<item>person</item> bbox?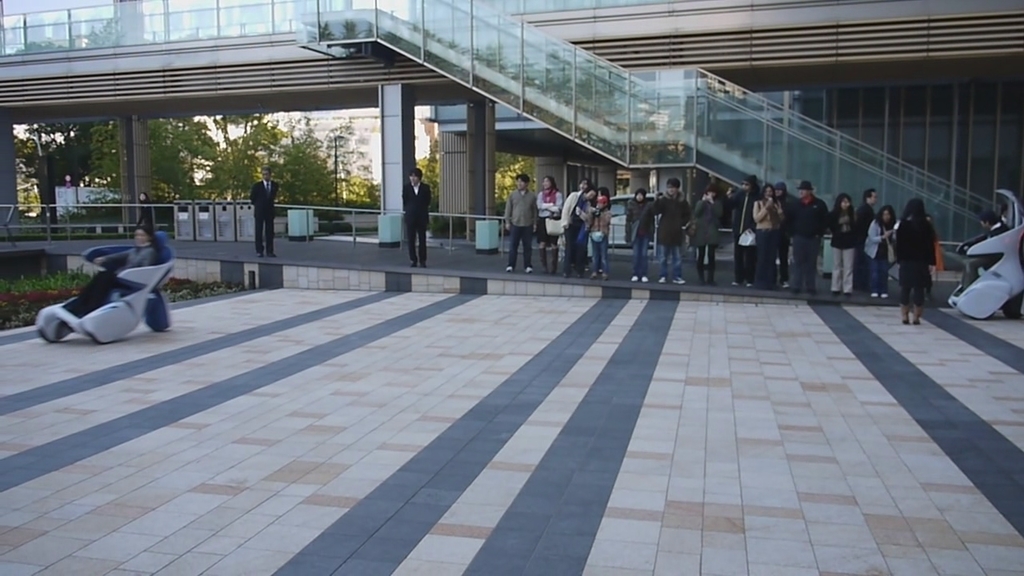
[x1=854, y1=183, x2=885, y2=272]
